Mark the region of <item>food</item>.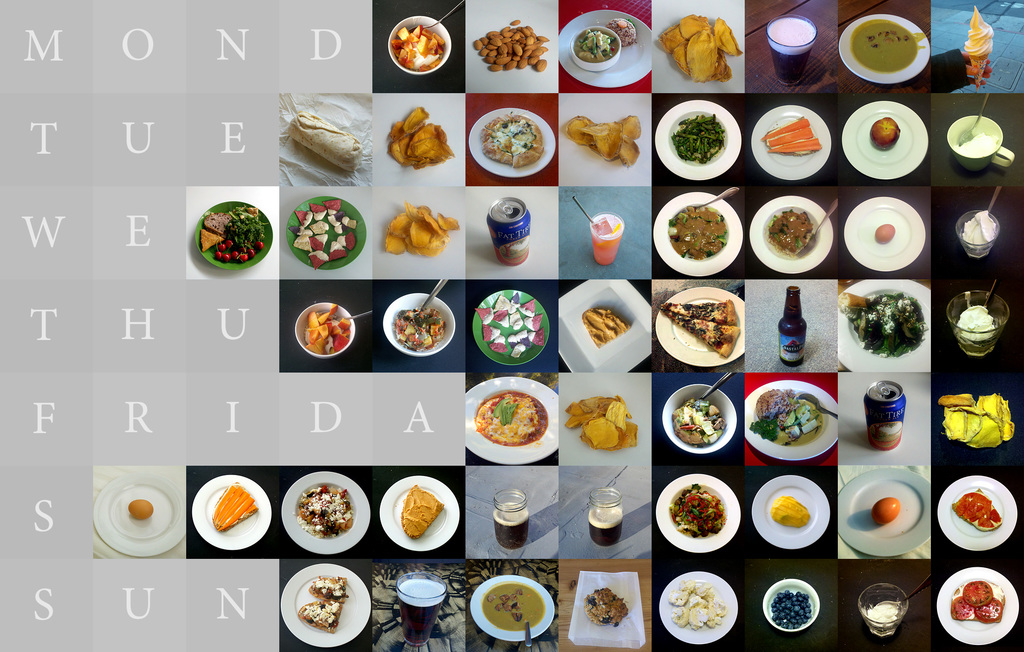
Region: 209:480:260:534.
